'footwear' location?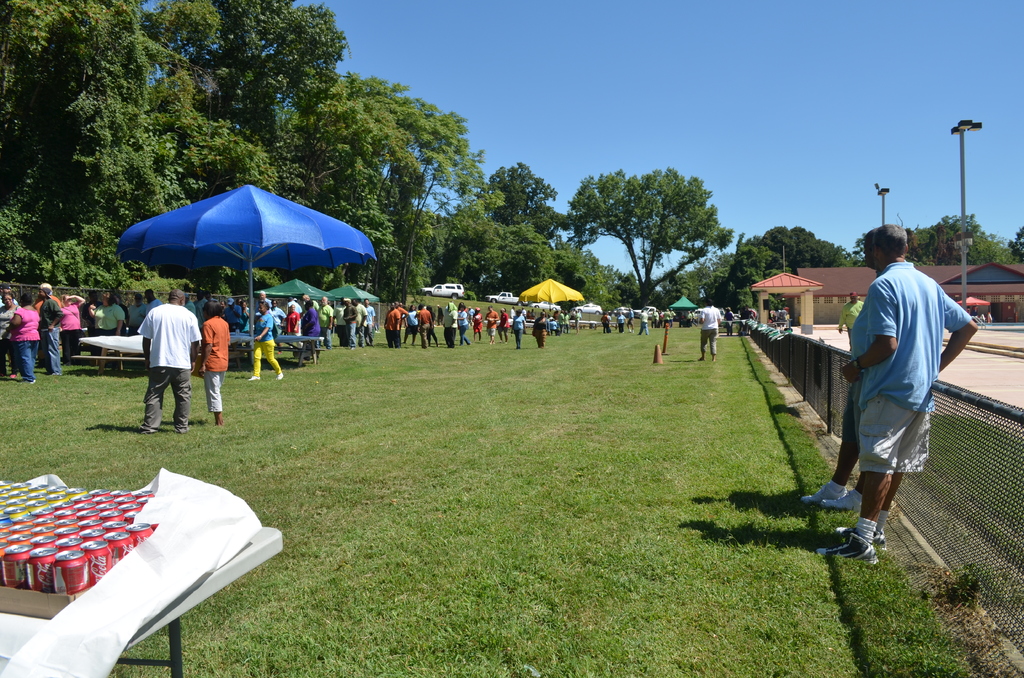
crop(247, 375, 260, 380)
